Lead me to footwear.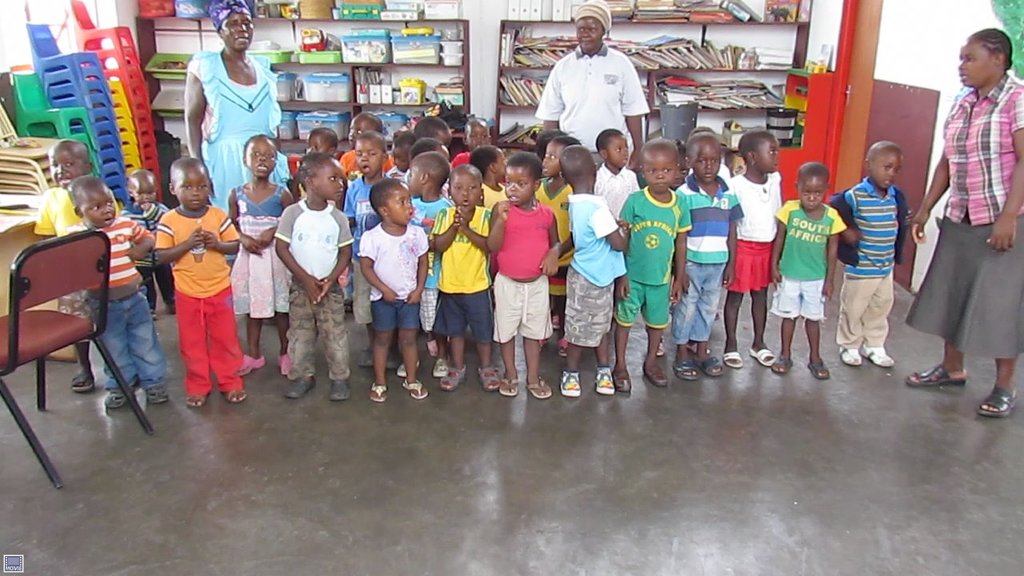
Lead to (x1=220, y1=390, x2=249, y2=403).
